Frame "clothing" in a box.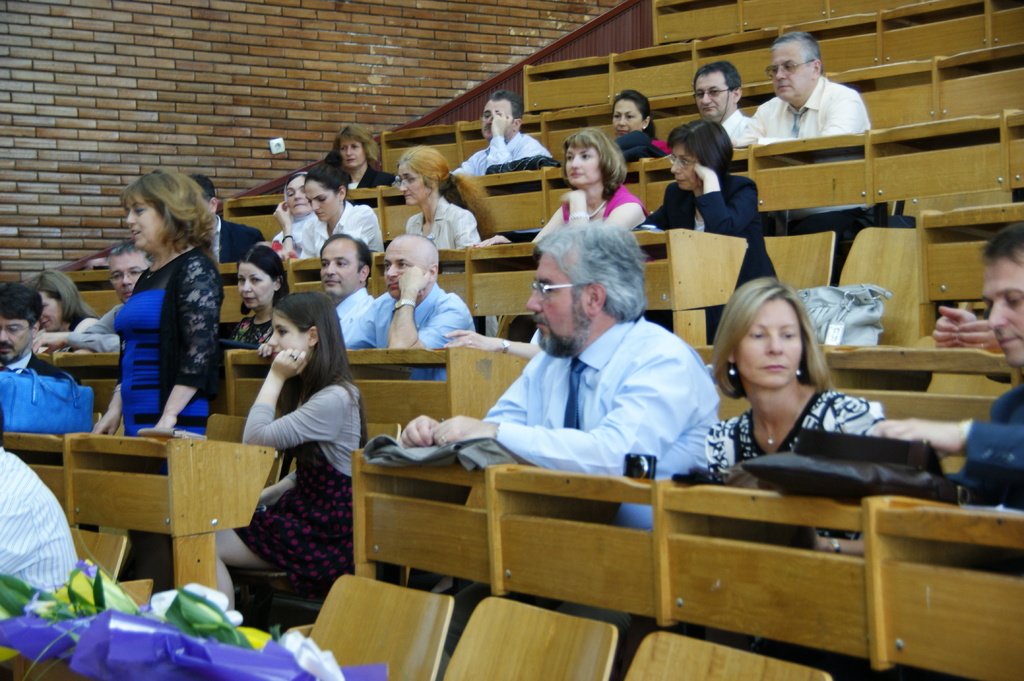
<region>723, 377, 884, 469</region>.
